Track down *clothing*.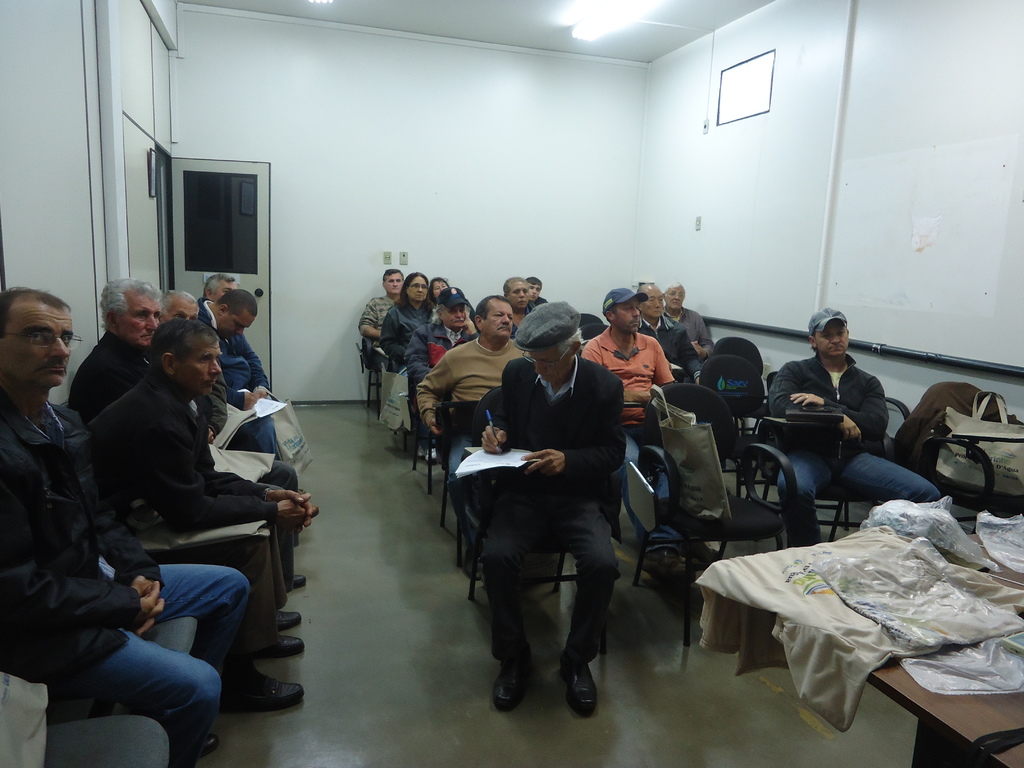
Tracked to select_region(508, 300, 534, 337).
